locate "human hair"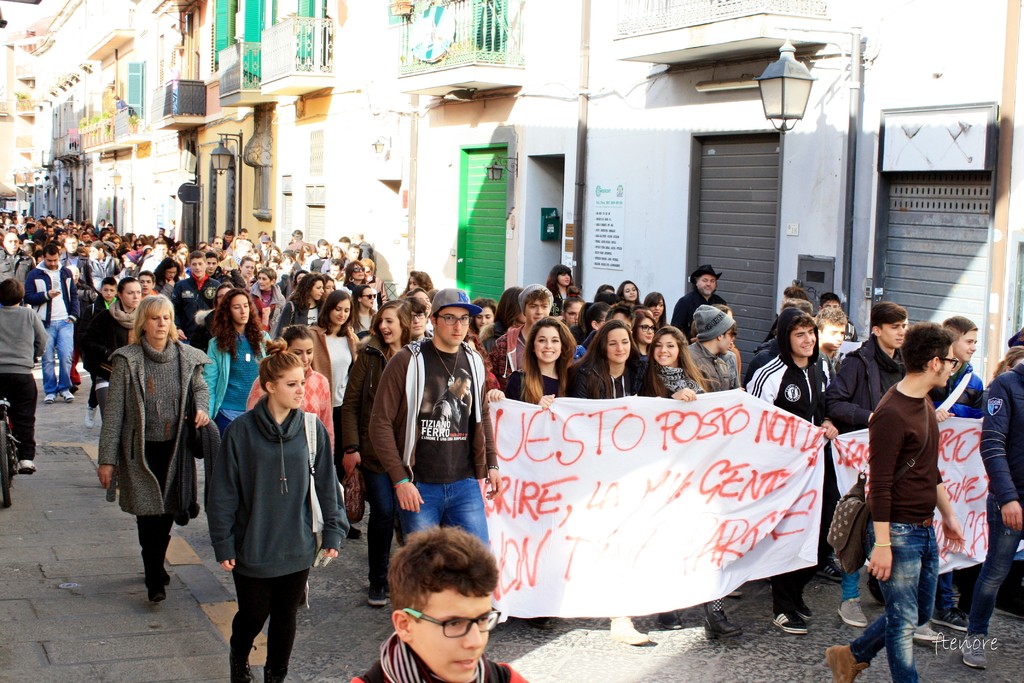
l=352, t=284, r=368, b=331
